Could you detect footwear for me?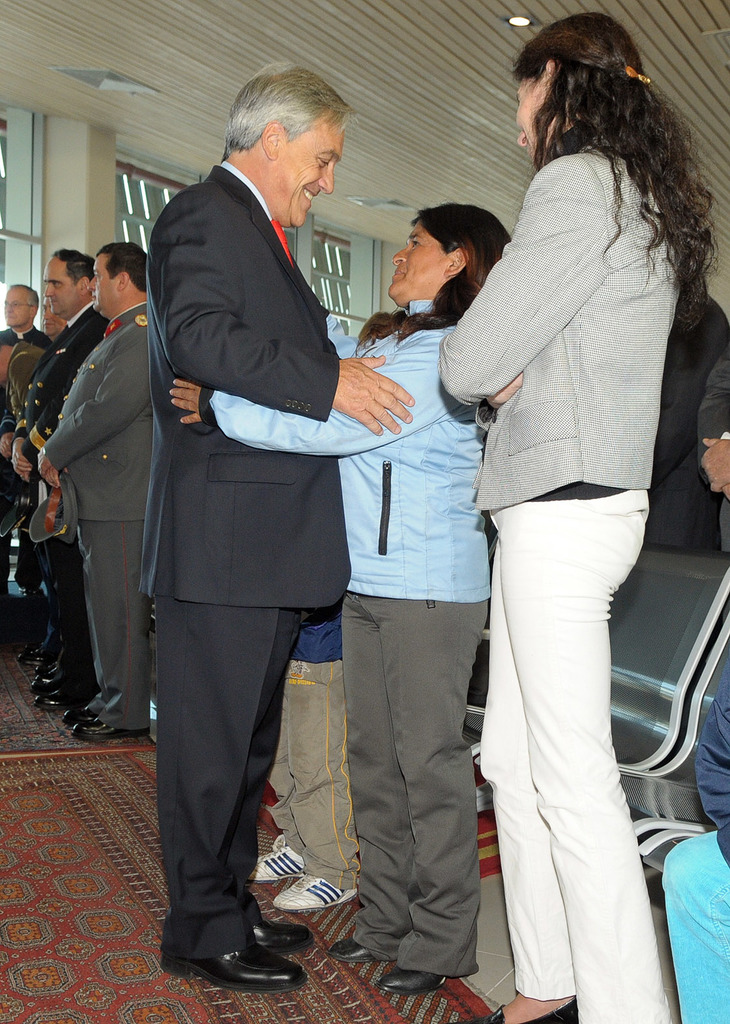
Detection result: region(468, 1003, 575, 1023).
